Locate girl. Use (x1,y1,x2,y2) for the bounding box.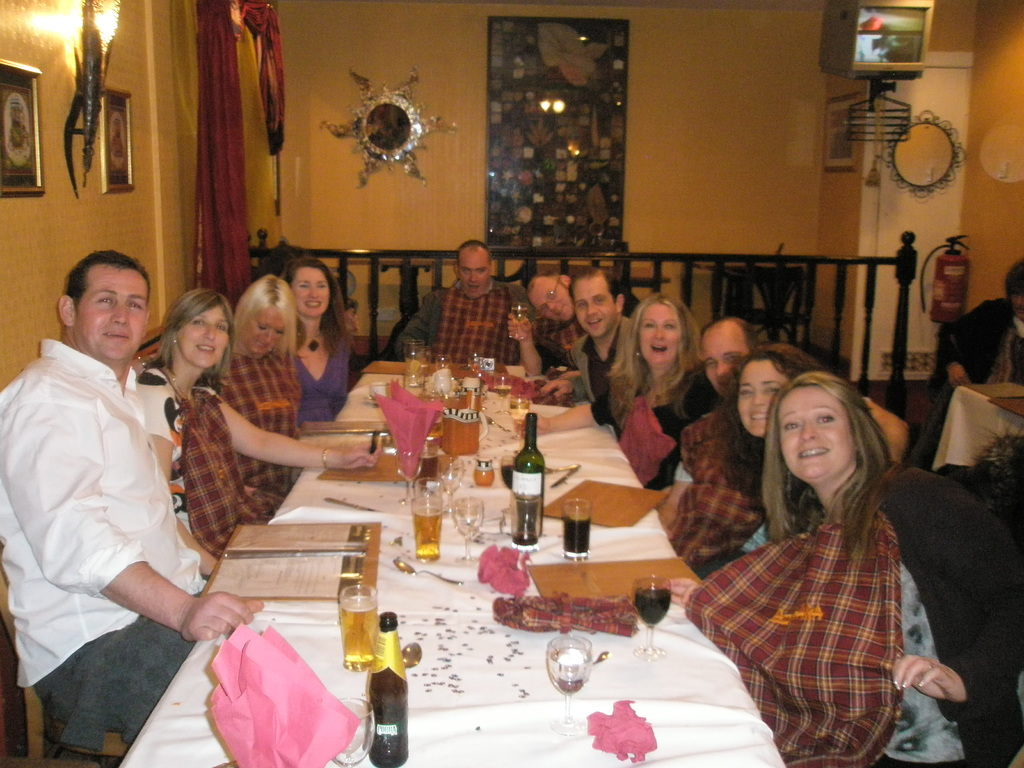
(658,344,820,584).
